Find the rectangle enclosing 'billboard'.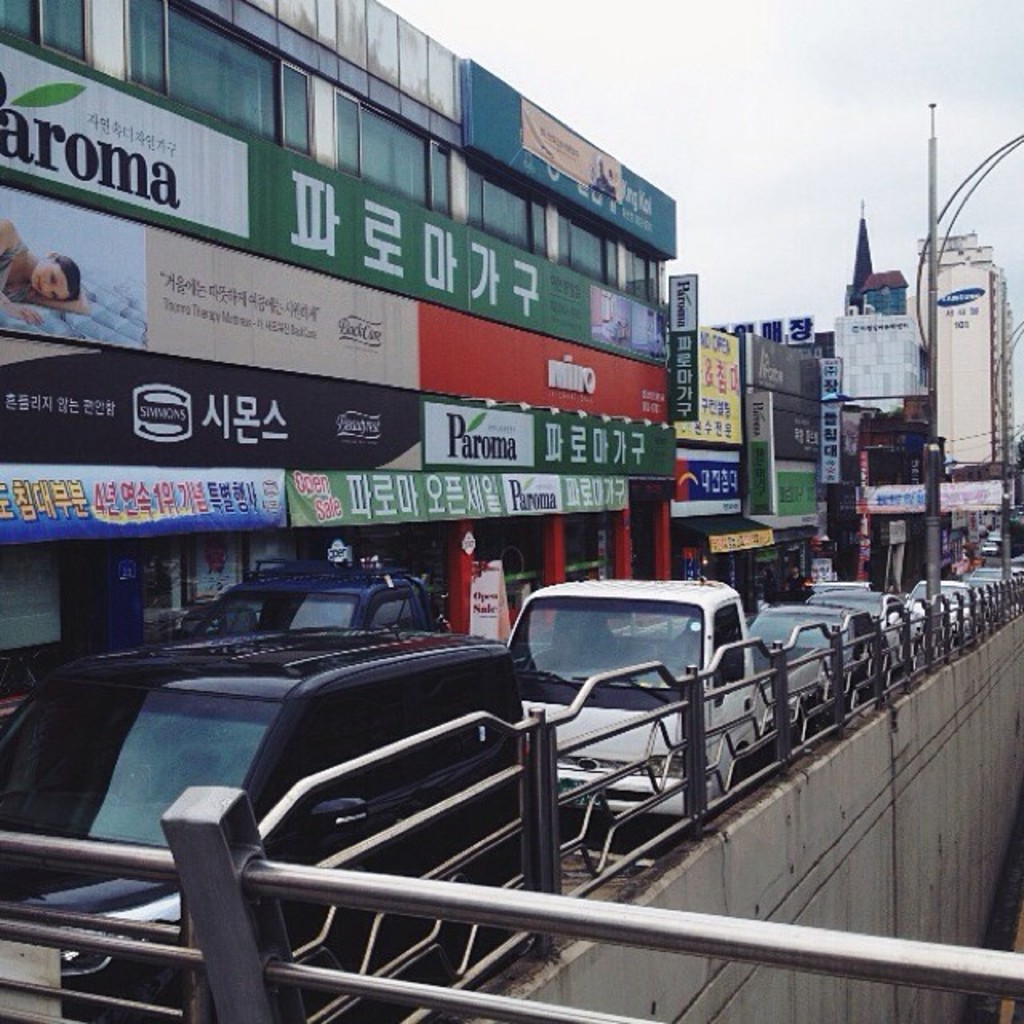
[141, 227, 413, 390].
